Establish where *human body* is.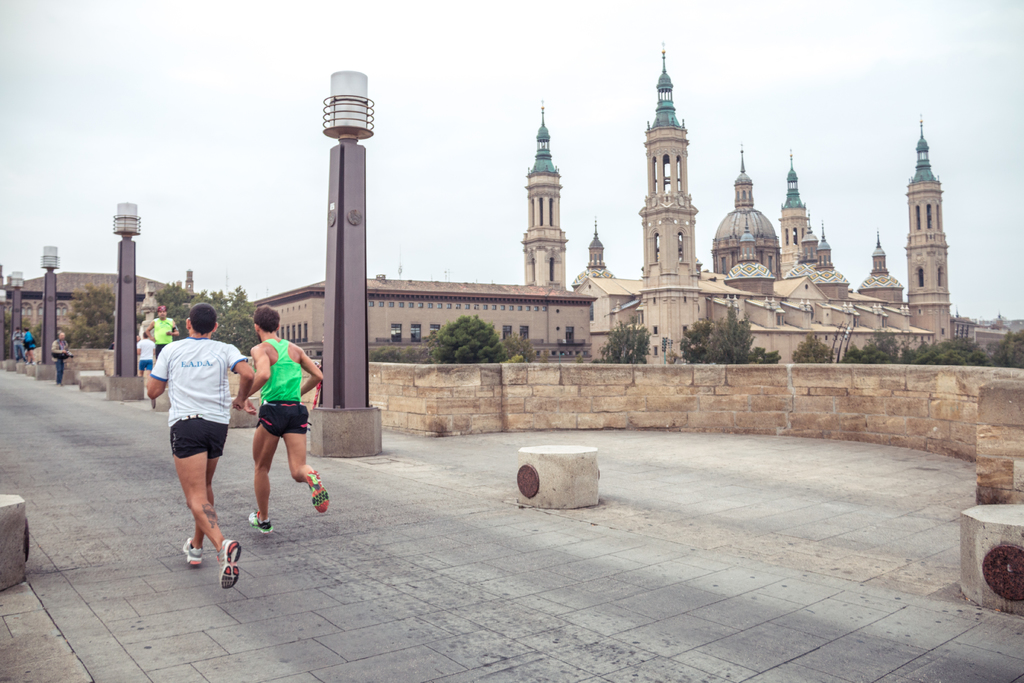
Established at (x1=49, y1=339, x2=74, y2=389).
